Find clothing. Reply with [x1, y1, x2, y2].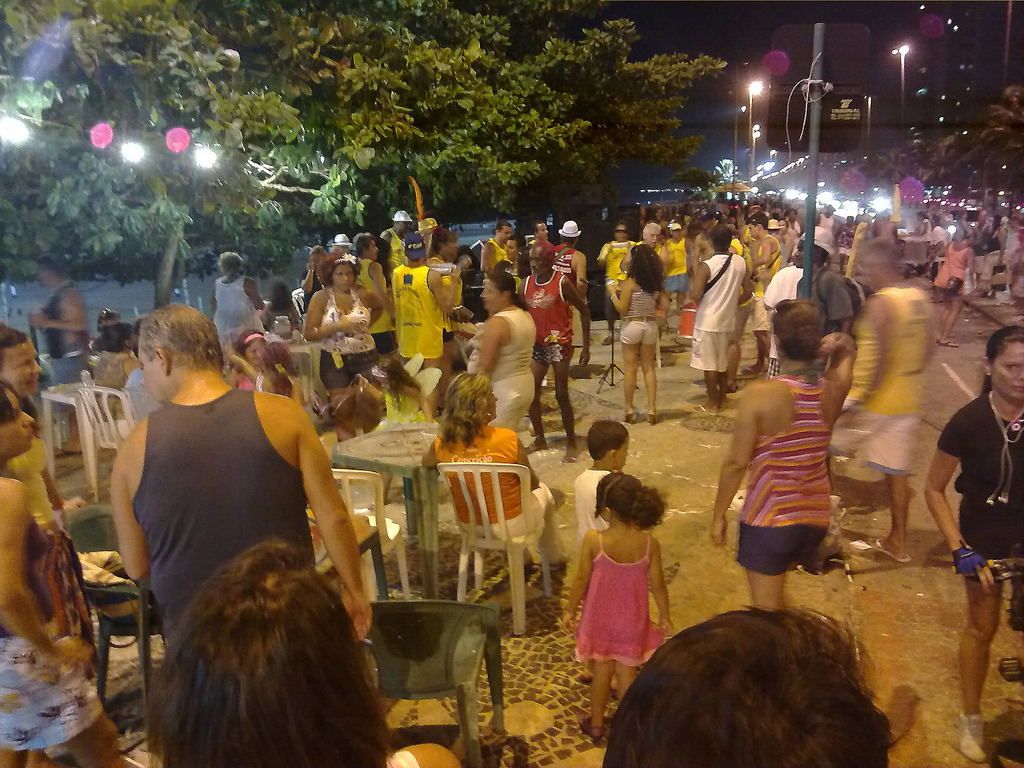
[948, 380, 1002, 581].
